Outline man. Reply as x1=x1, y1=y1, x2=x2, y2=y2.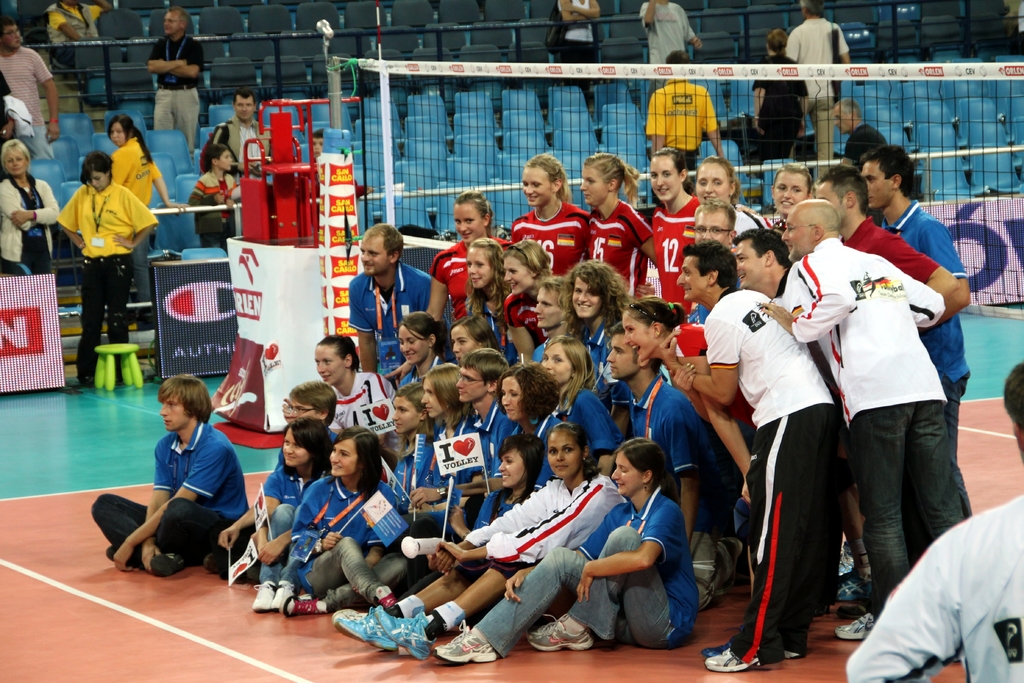
x1=655, y1=239, x2=833, y2=675.
